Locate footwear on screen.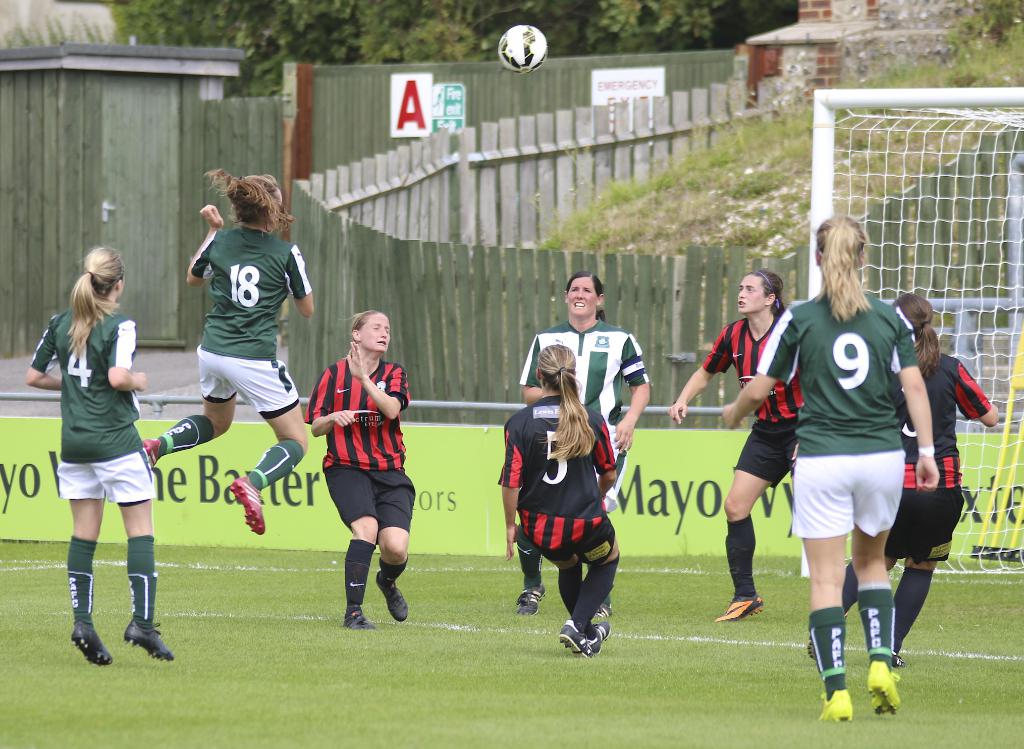
On screen at (left=812, top=689, right=856, bottom=723).
